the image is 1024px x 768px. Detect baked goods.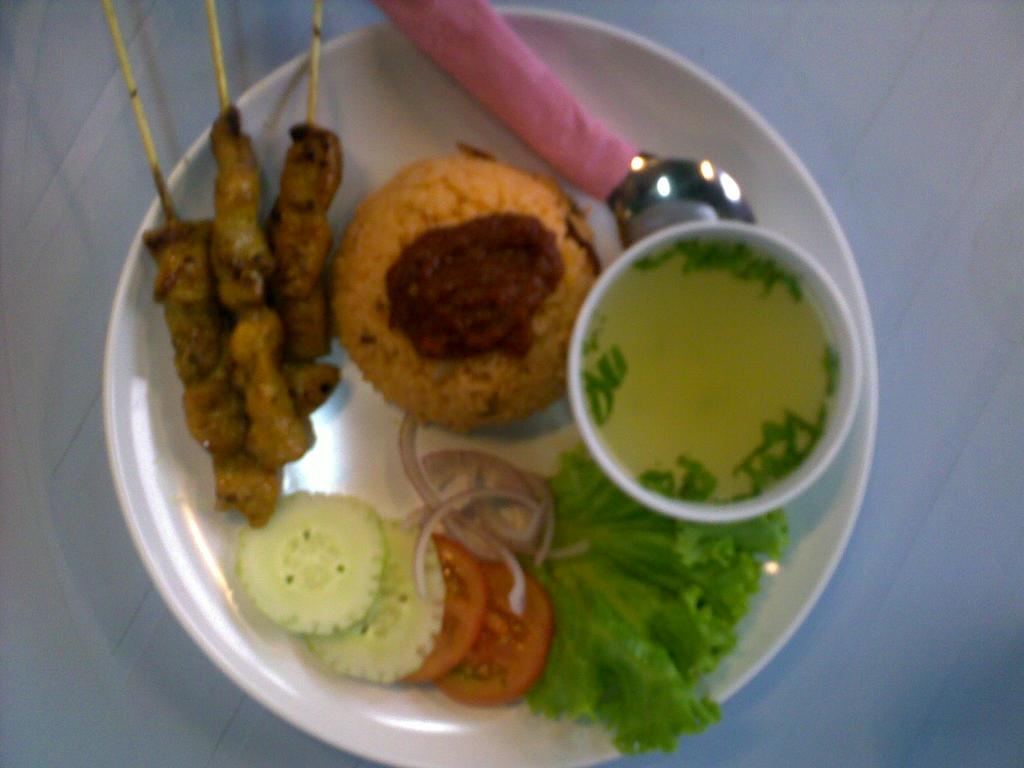
Detection: 336:134:588:451.
